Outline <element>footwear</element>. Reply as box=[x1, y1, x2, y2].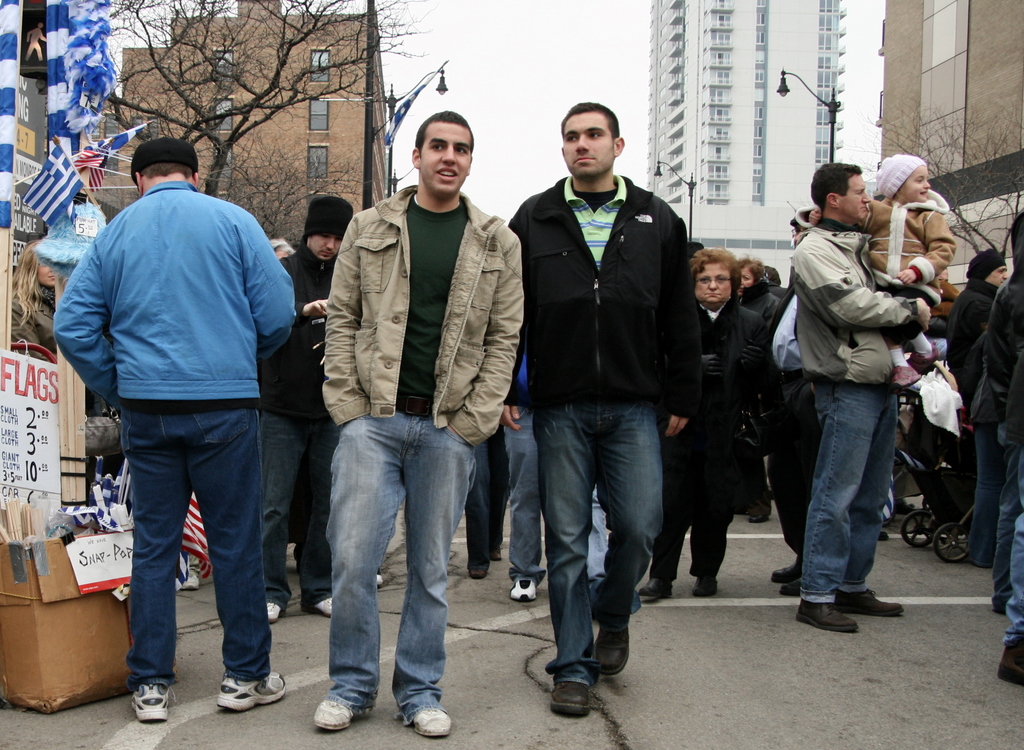
box=[411, 707, 451, 736].
